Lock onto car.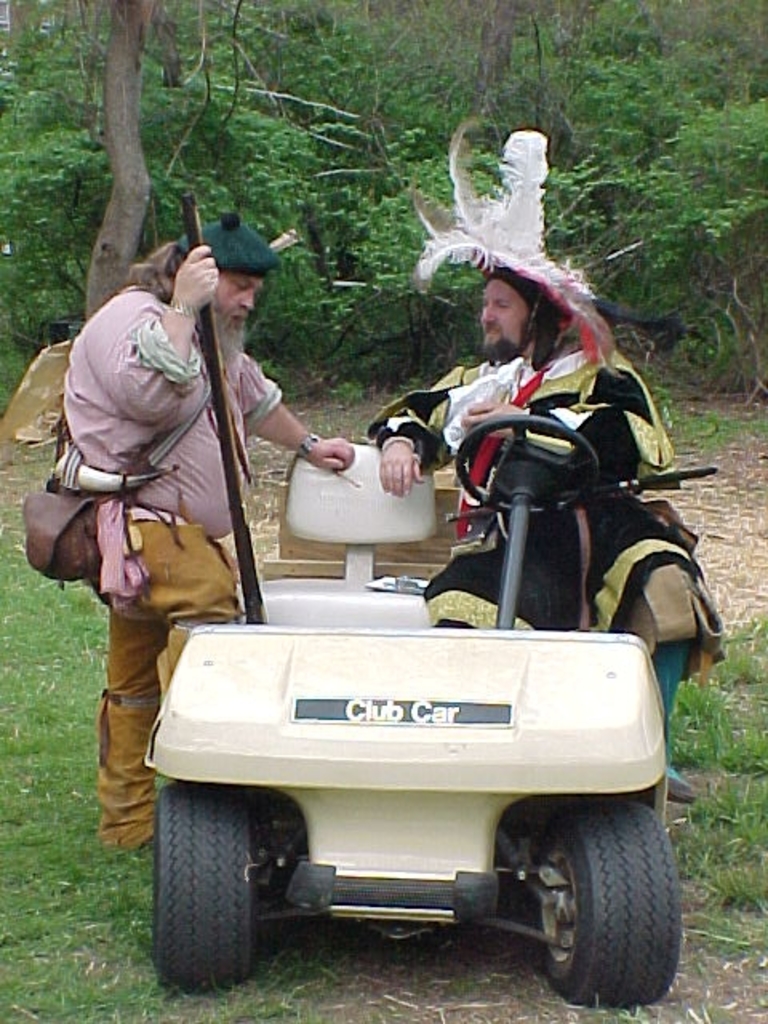
Locked: box=[128, 506, 733, 1011].
